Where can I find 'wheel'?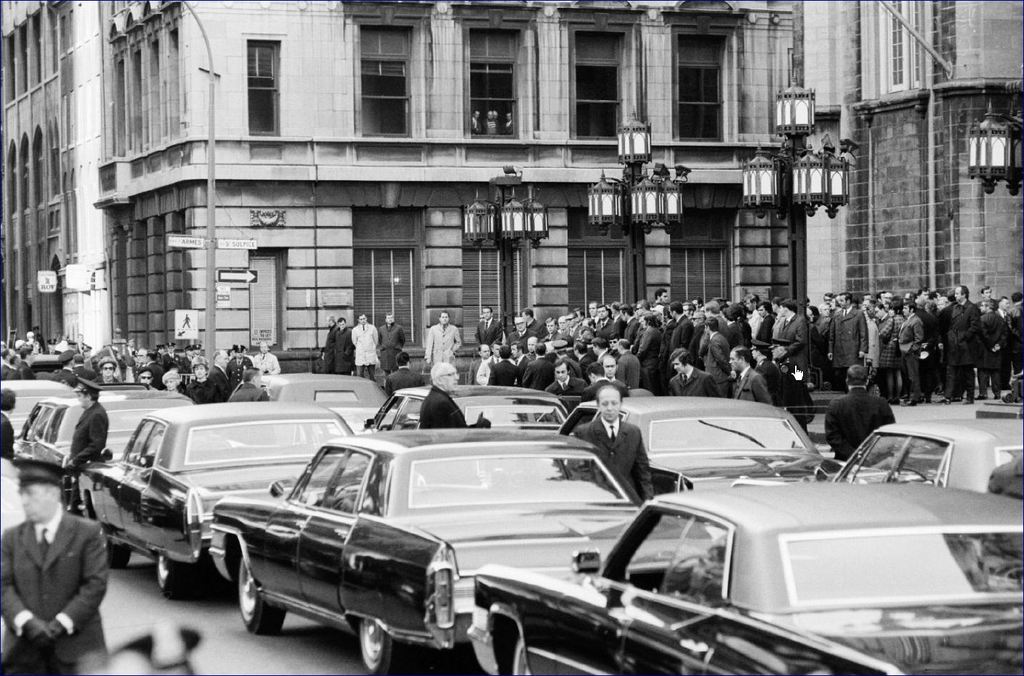
You can find it at l=161, t=556, r=192, b=600.
